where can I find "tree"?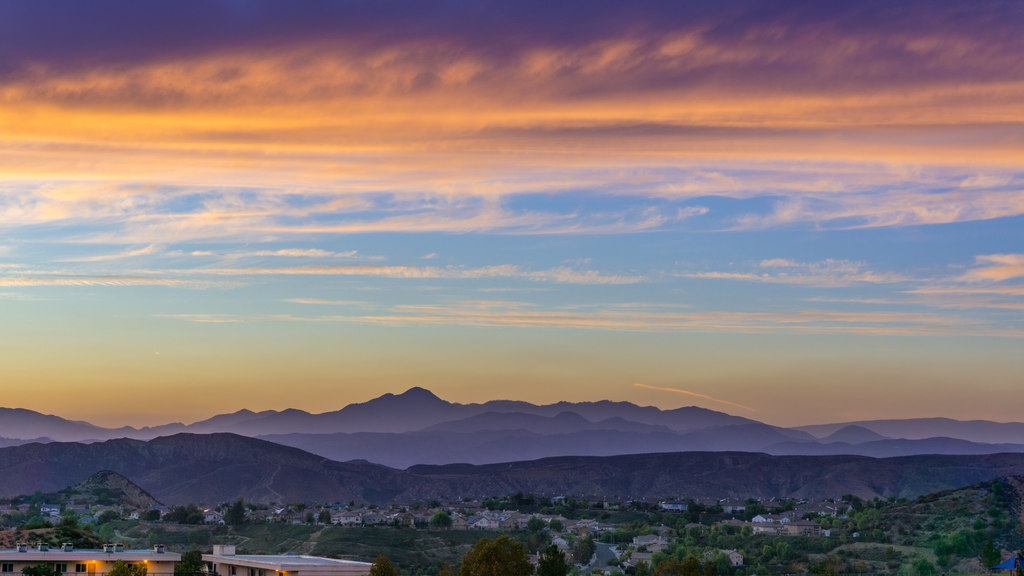
You can find it at 721 527 808 575.
